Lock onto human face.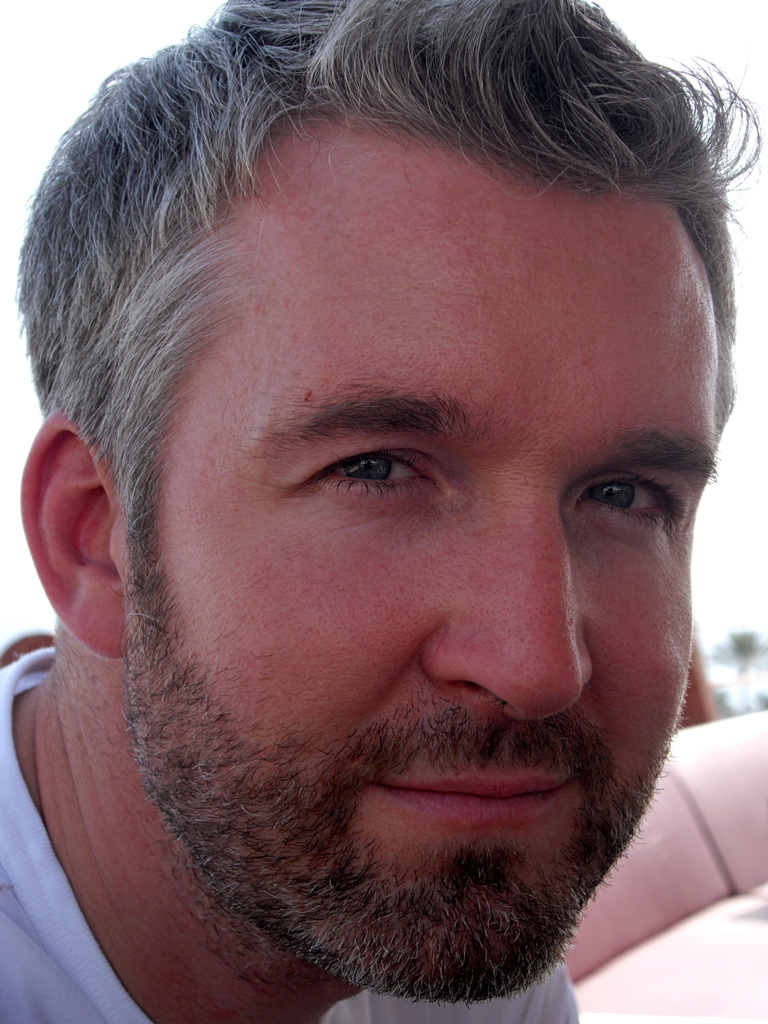
Locked: x1=165 y1=121 x2=723 y2=872.
